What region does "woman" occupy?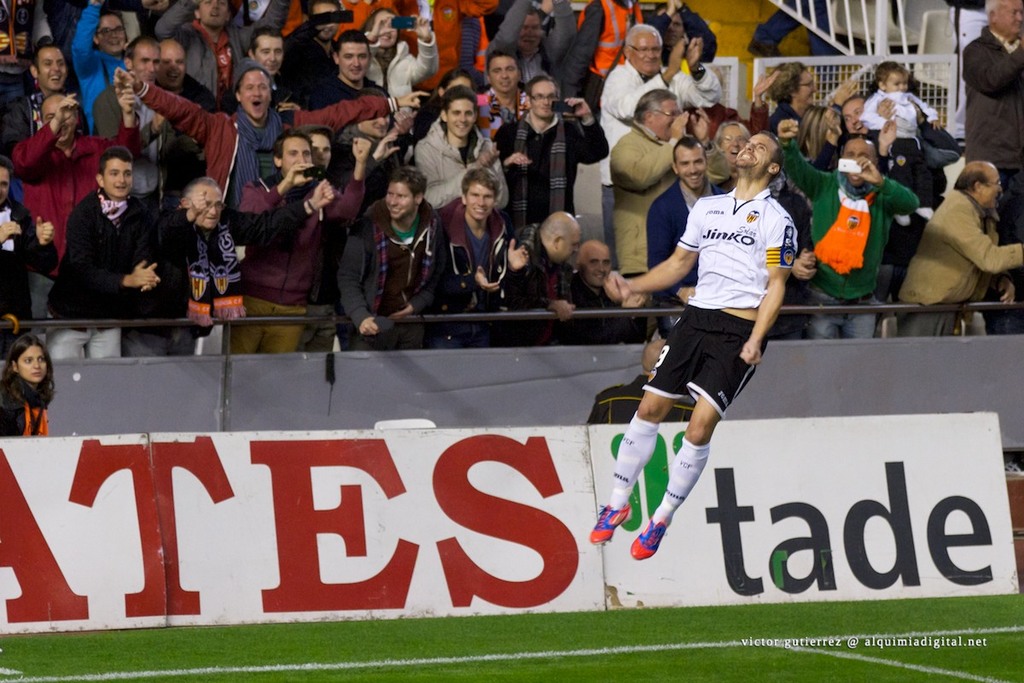
<bbox>67, 0, 134, 132</bbox>.
